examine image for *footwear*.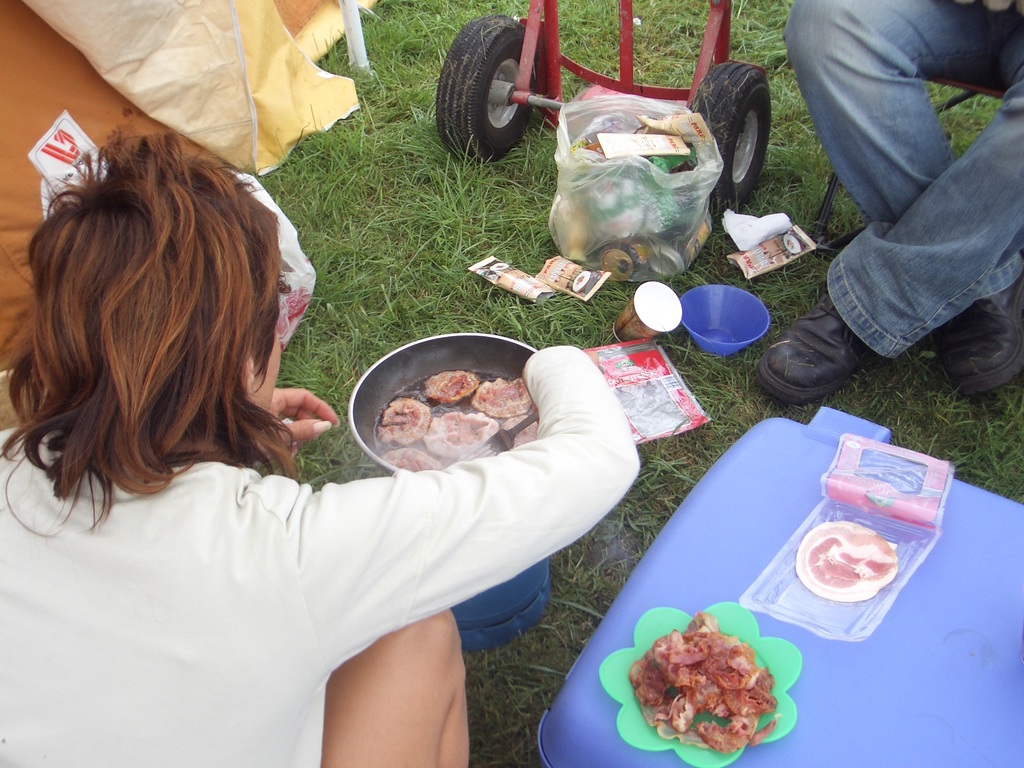
Examination result: crop(935, 278, 1023, 419).
